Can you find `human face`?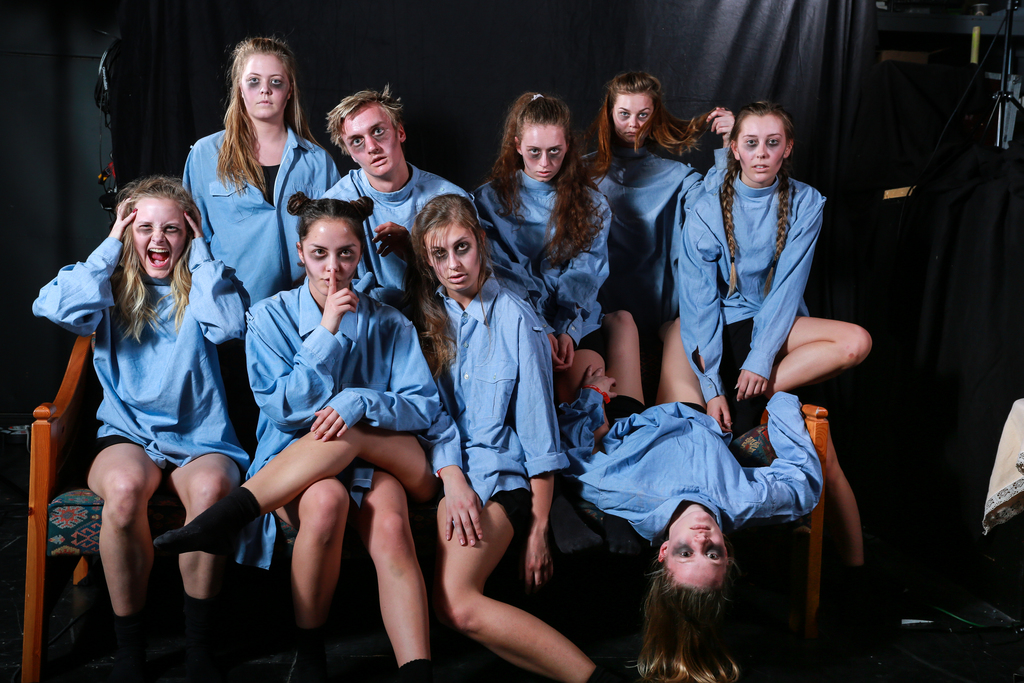
Yes, bounding box: 132, 192, 188, 283.
